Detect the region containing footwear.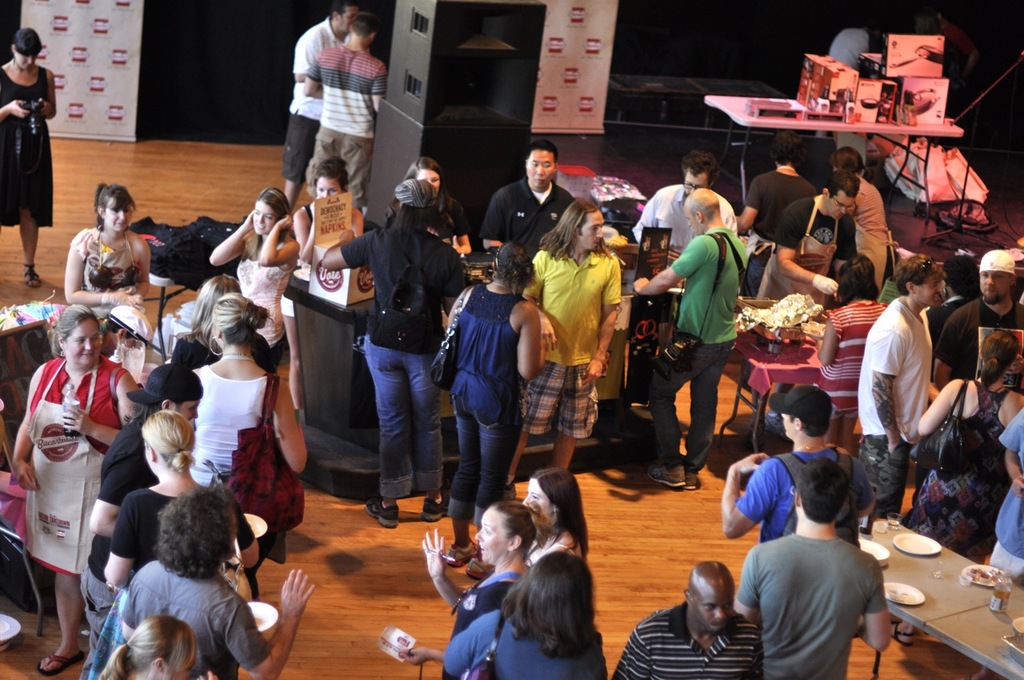
(x1=443, y1=542, x2=478, y2=567).
